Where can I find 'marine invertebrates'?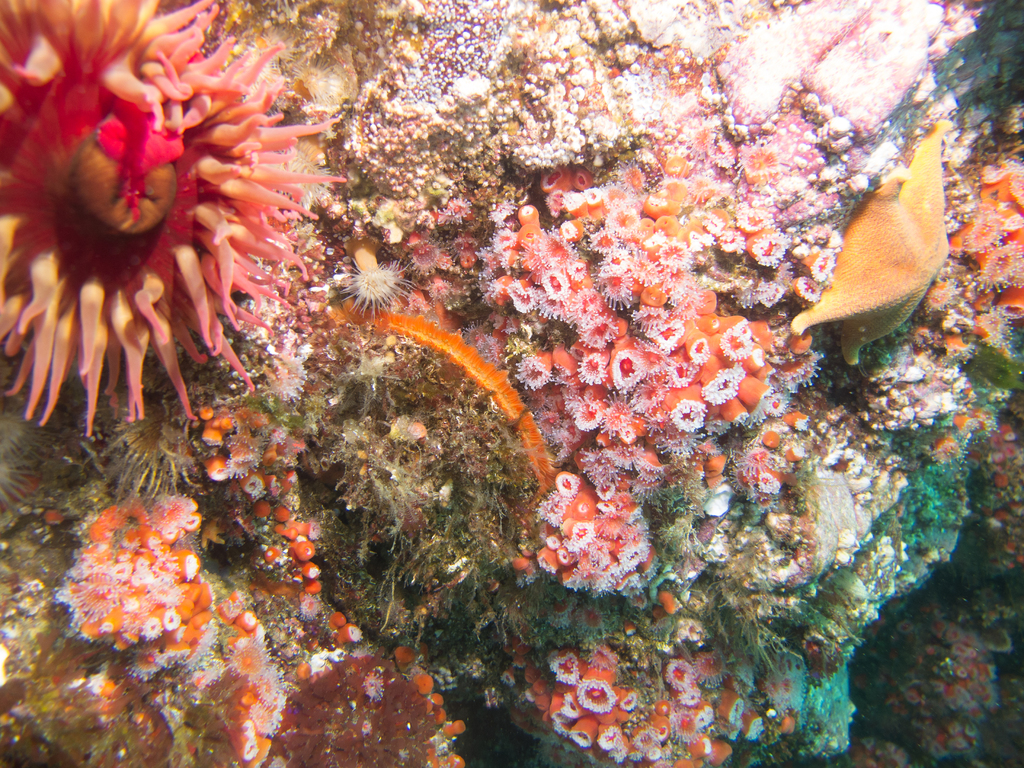
You can find it at <box>15,14,319,465</box>.
